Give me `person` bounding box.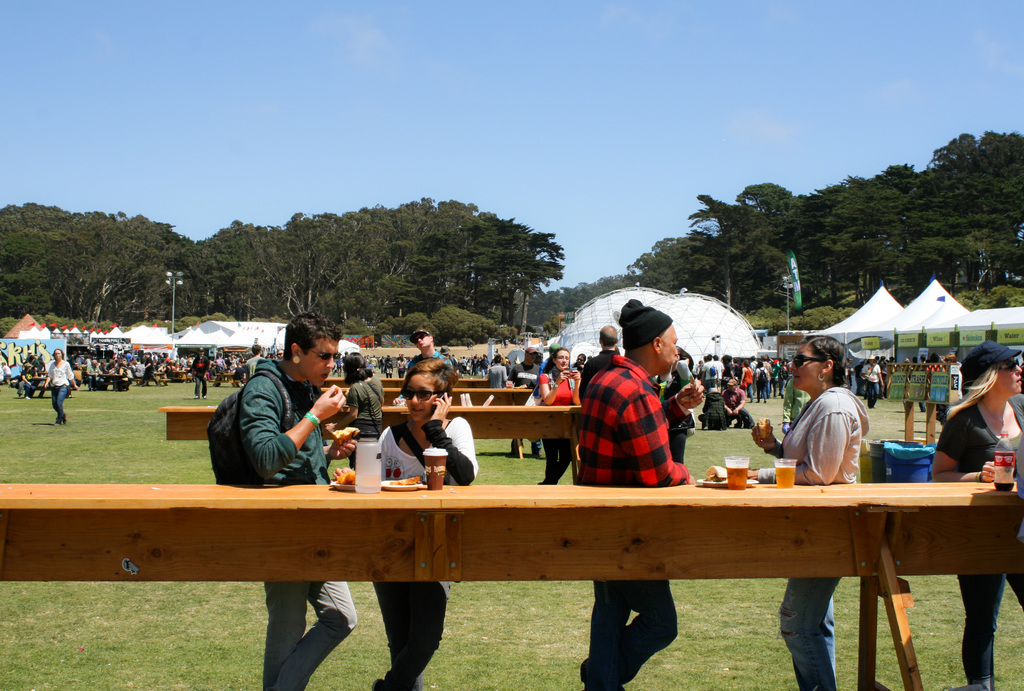
Rect(722, 375, 751, 425).
